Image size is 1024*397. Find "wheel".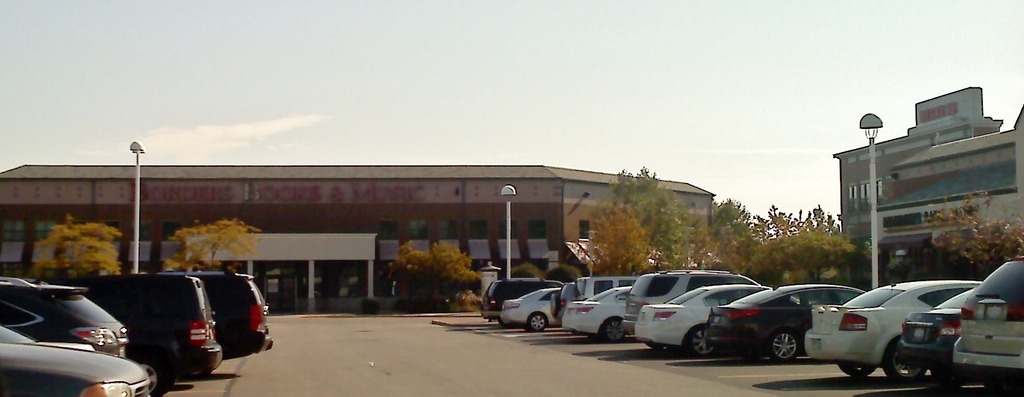
<box>881,339,925,386</box>.
